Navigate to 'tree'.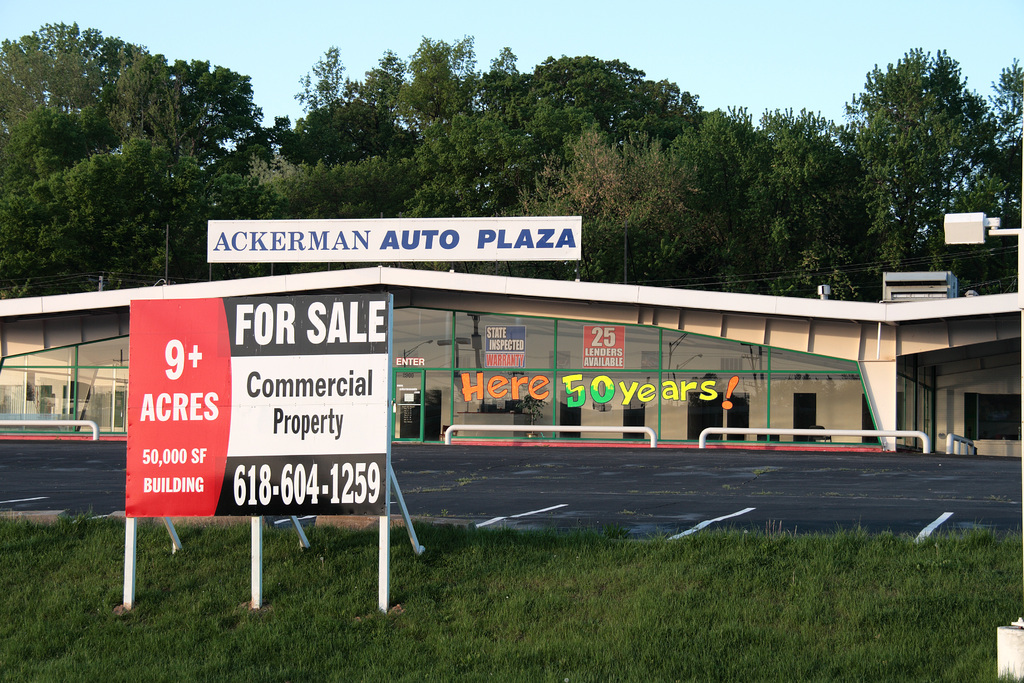
Navigation target: bbox=(964, 58, 1023, 254).
